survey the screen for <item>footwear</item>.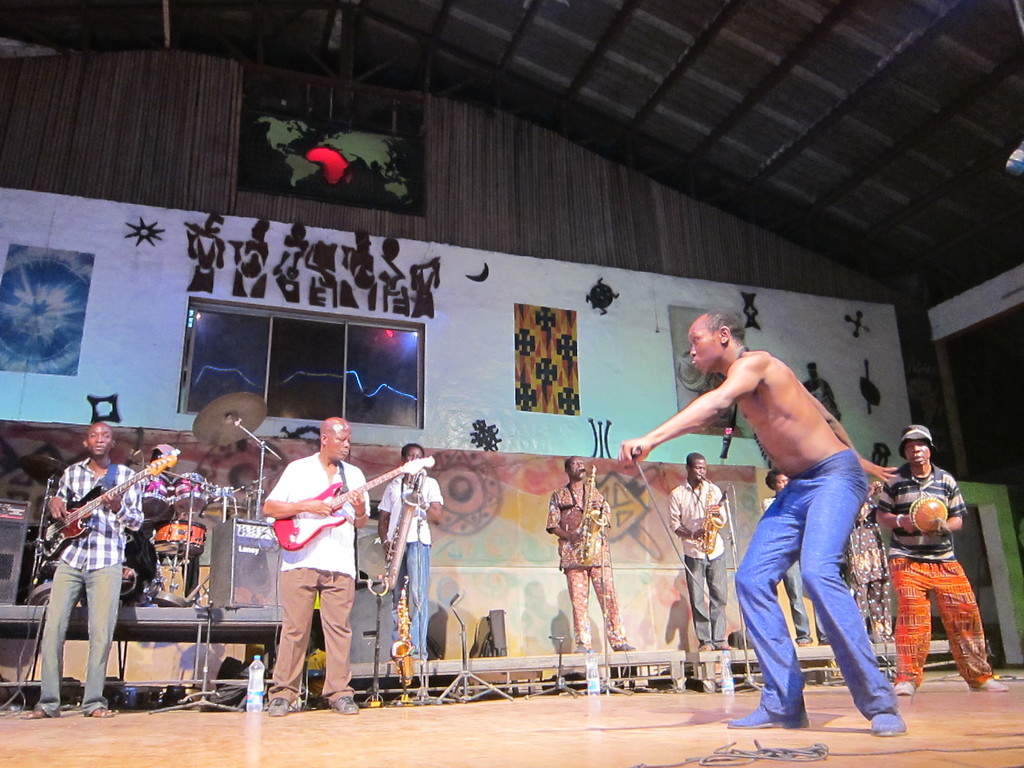
Survey found: (left=331, top=696, right=361, bottom=714).
